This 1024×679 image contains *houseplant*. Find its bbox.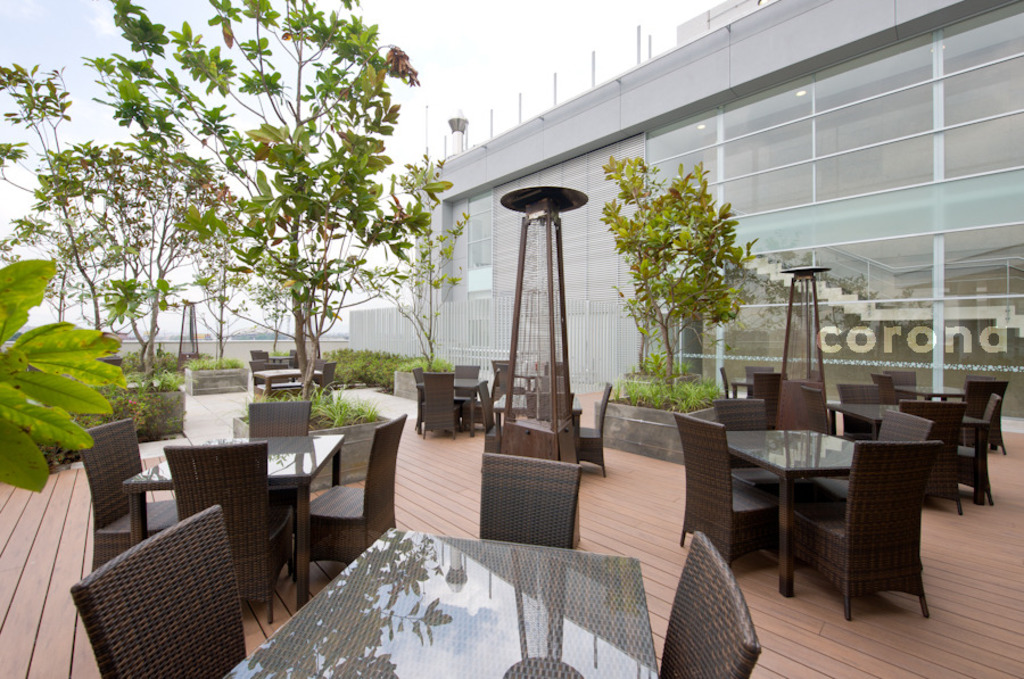
bbox=[0, 81, 230, 417].
